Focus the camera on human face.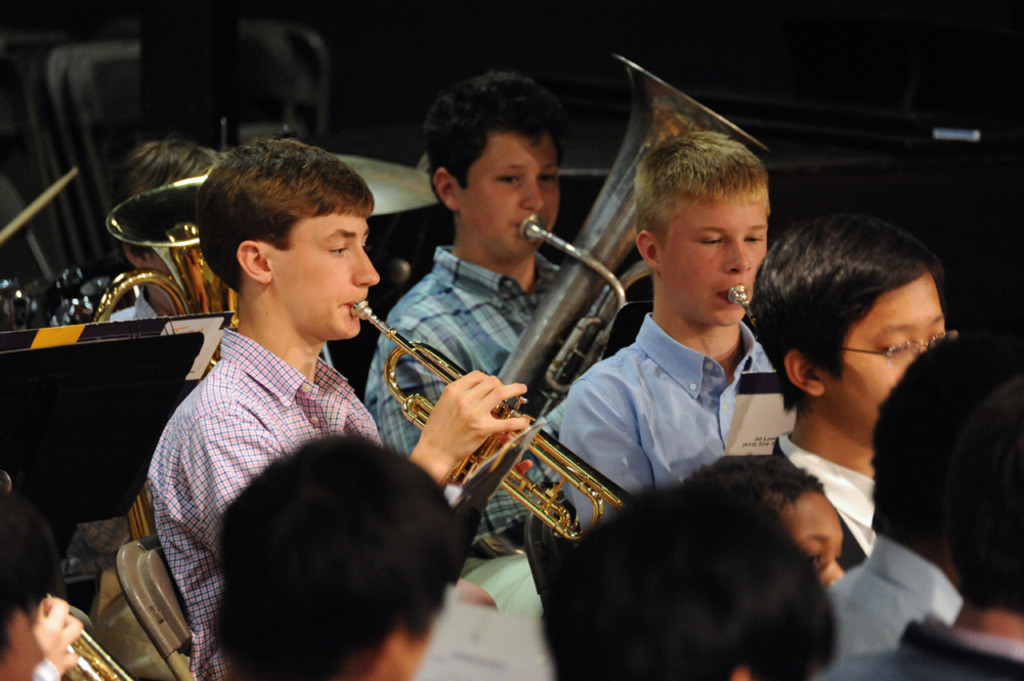
Focus region: <bbox>662, 193, 777, 324</bbox>.
